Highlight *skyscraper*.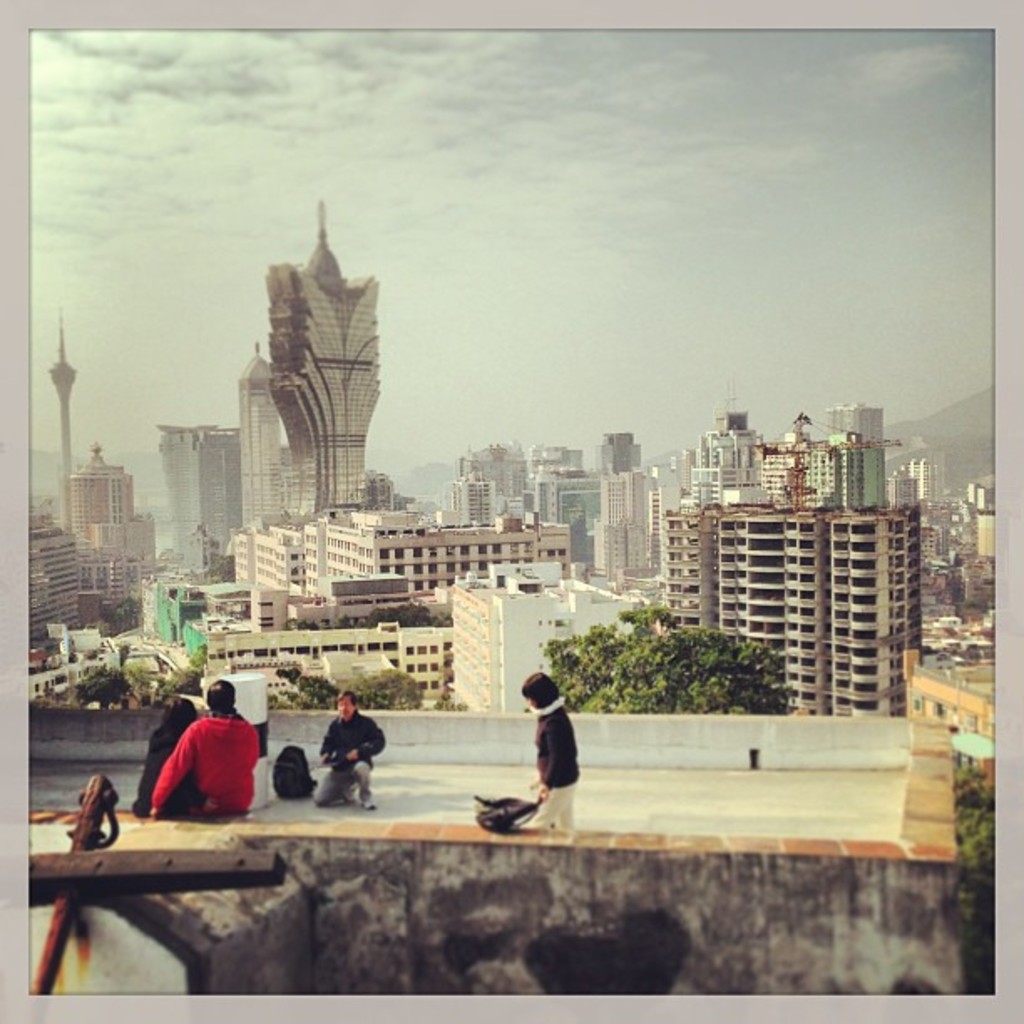
Highlighted region: locate(827, 400, 900, 512).
